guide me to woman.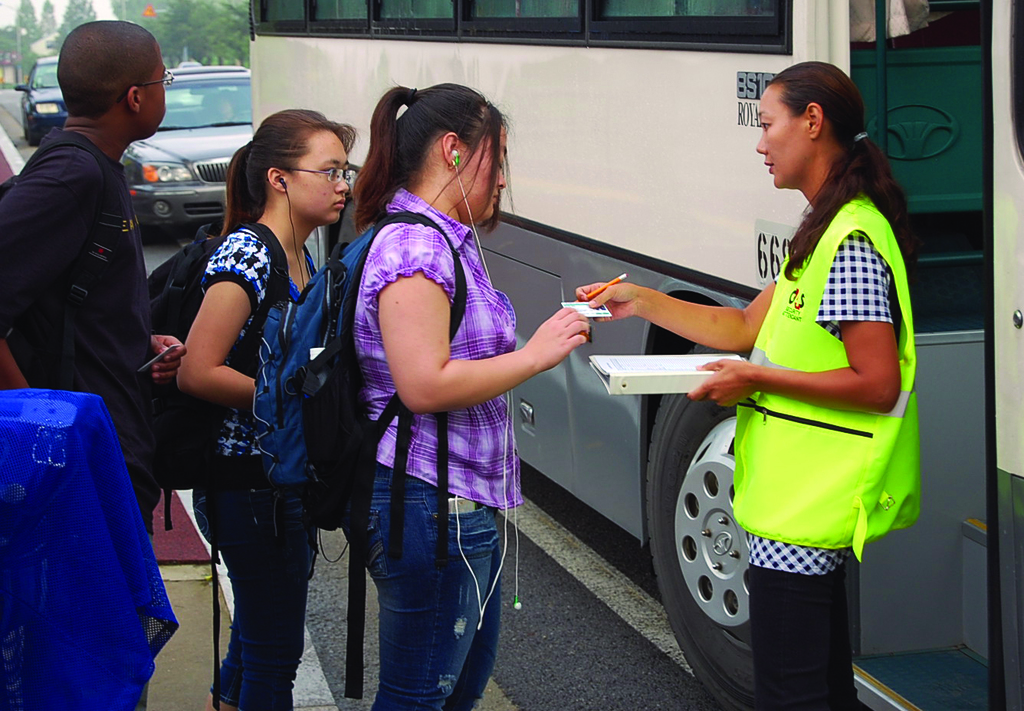
Guidance: 572, 56, 925, 710.
